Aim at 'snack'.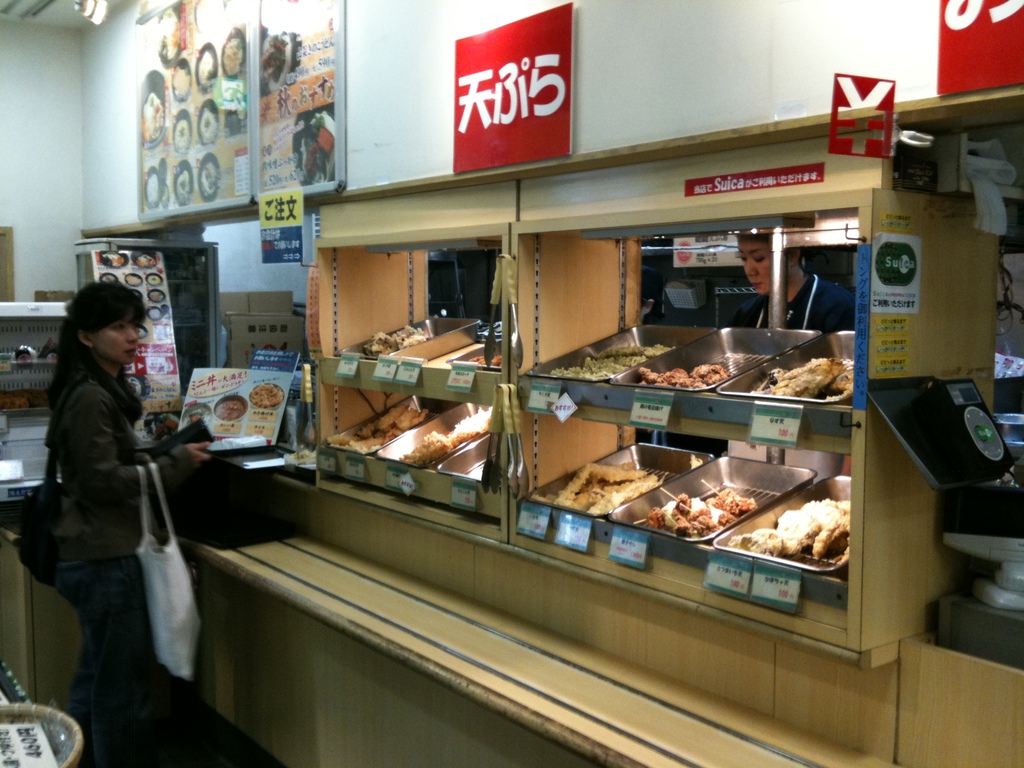
Aimed at x1=332, y1=383, x2=429, y2=459.
